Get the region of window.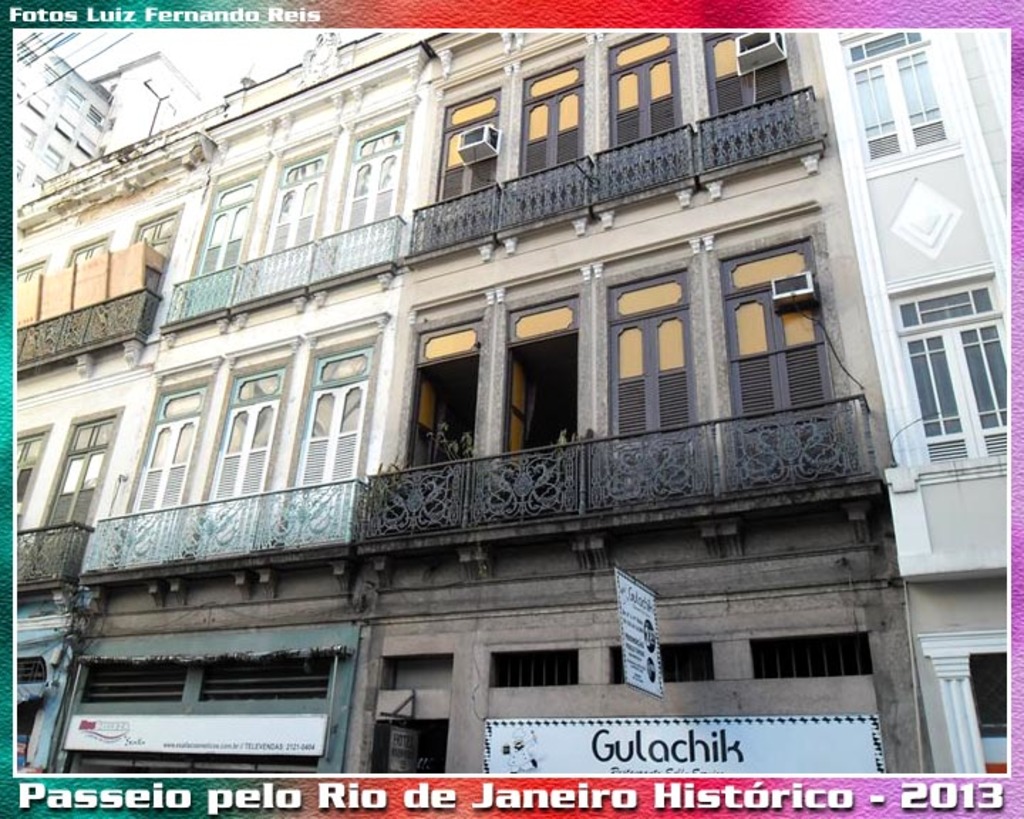
<box>17,37,41,73</box>.
